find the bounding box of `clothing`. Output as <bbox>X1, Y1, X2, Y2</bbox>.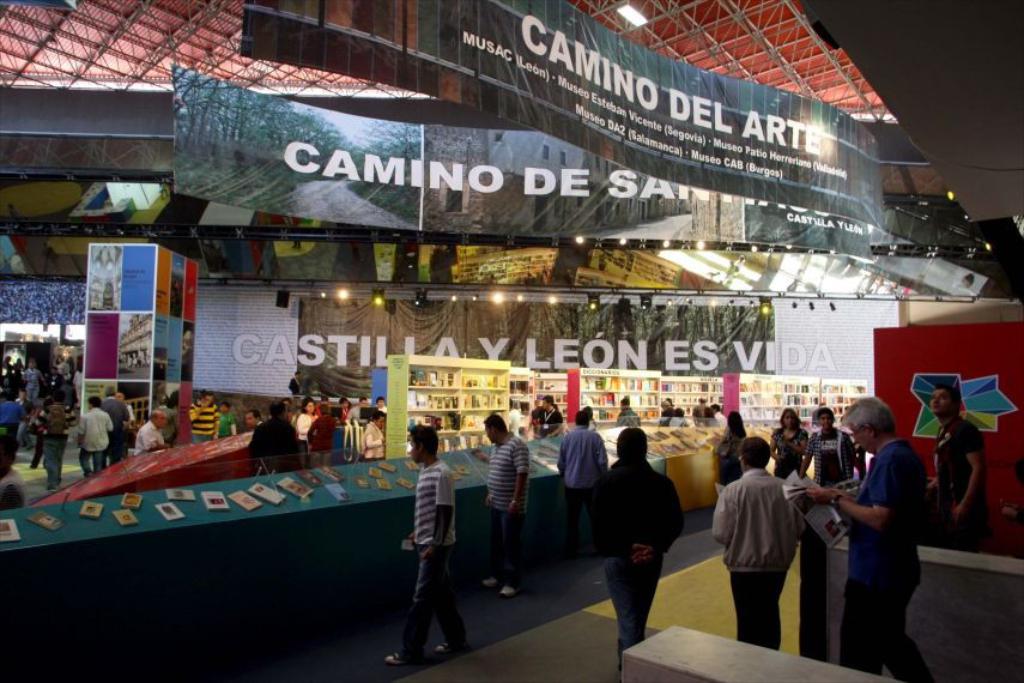
<bbox>122, 394, 137, 421</bbox>.
